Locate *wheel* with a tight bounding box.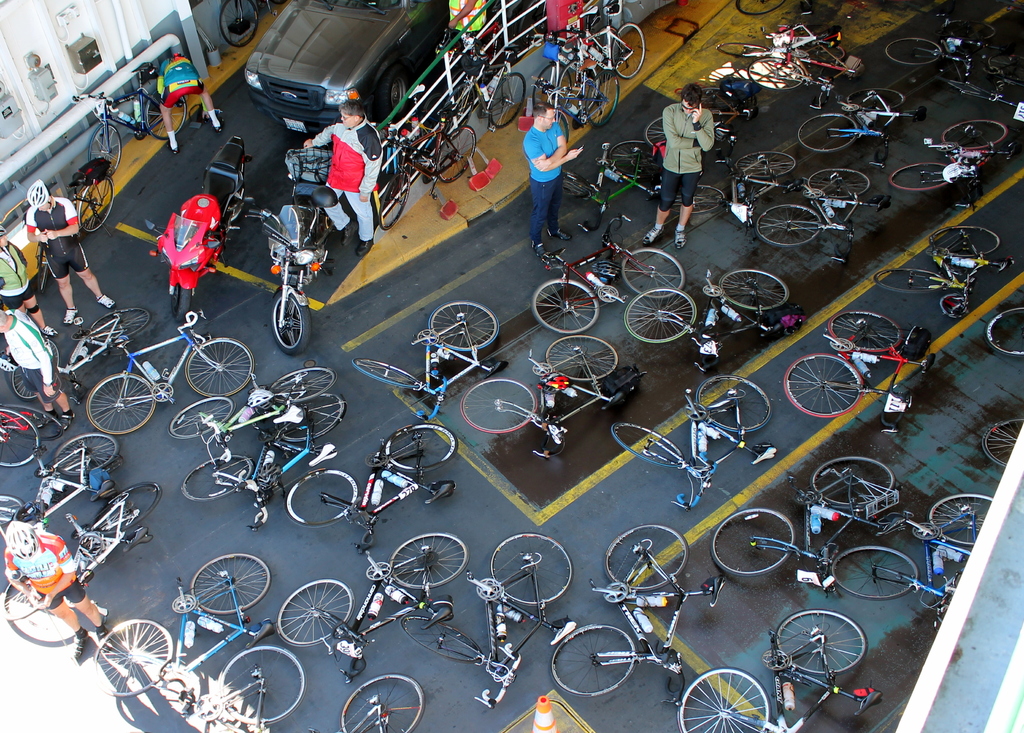
x1=143, y1=86, x2=189, y2=143.
